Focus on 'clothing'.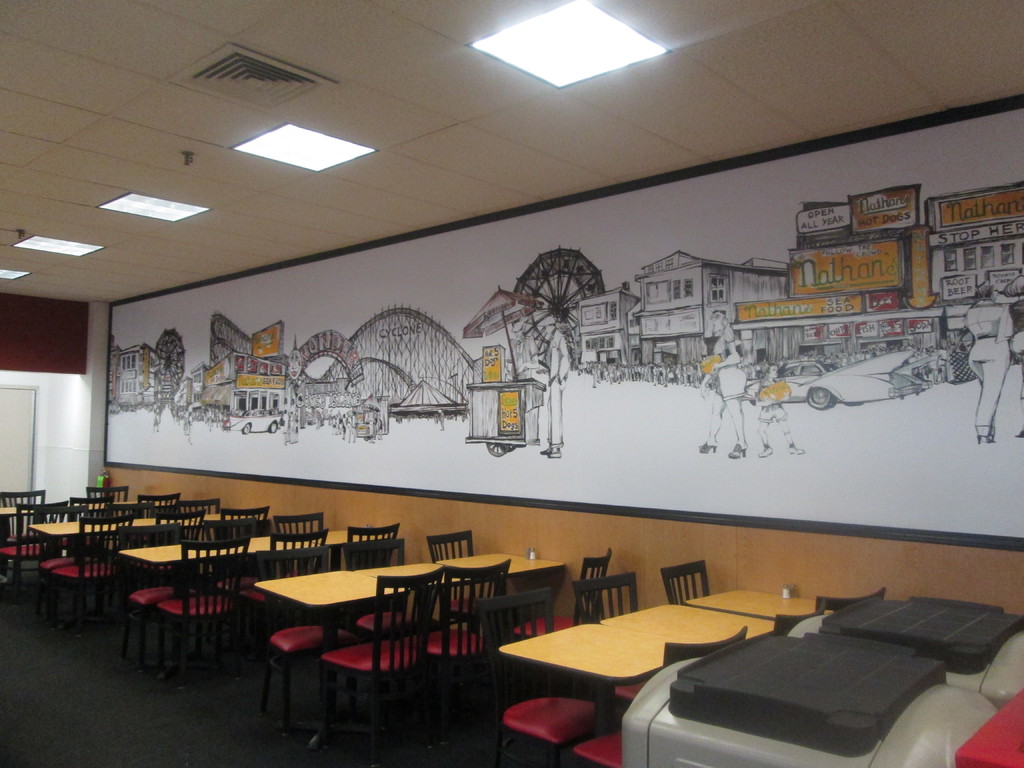
Focused at <bbox>707, 331, 754, 401</bbox>.
